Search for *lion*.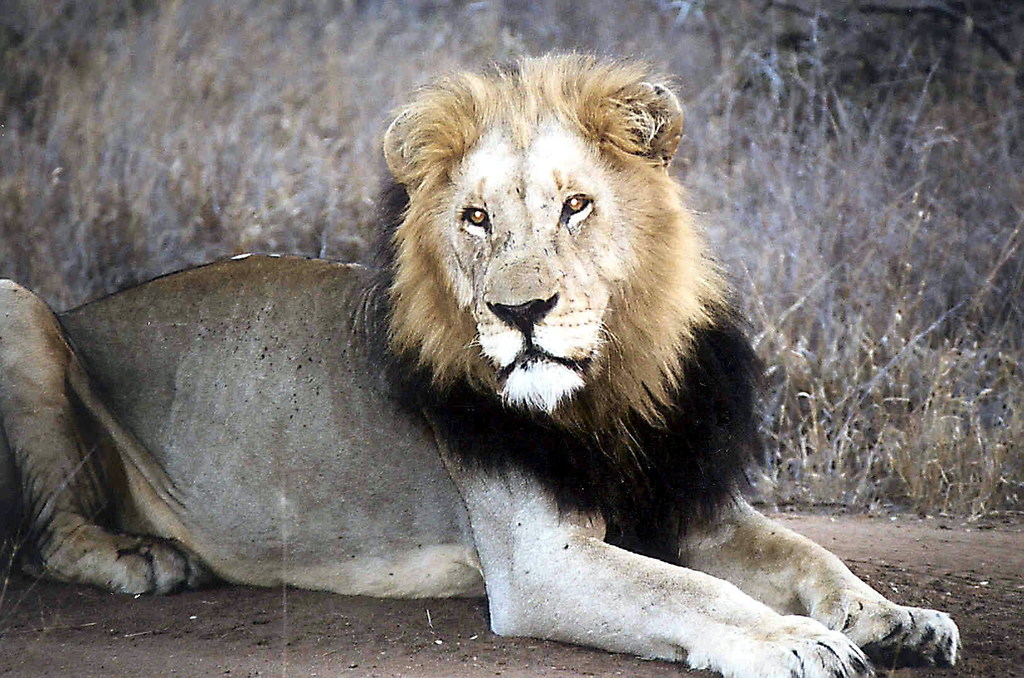
Found at crop(0, 54, 964, 677).
